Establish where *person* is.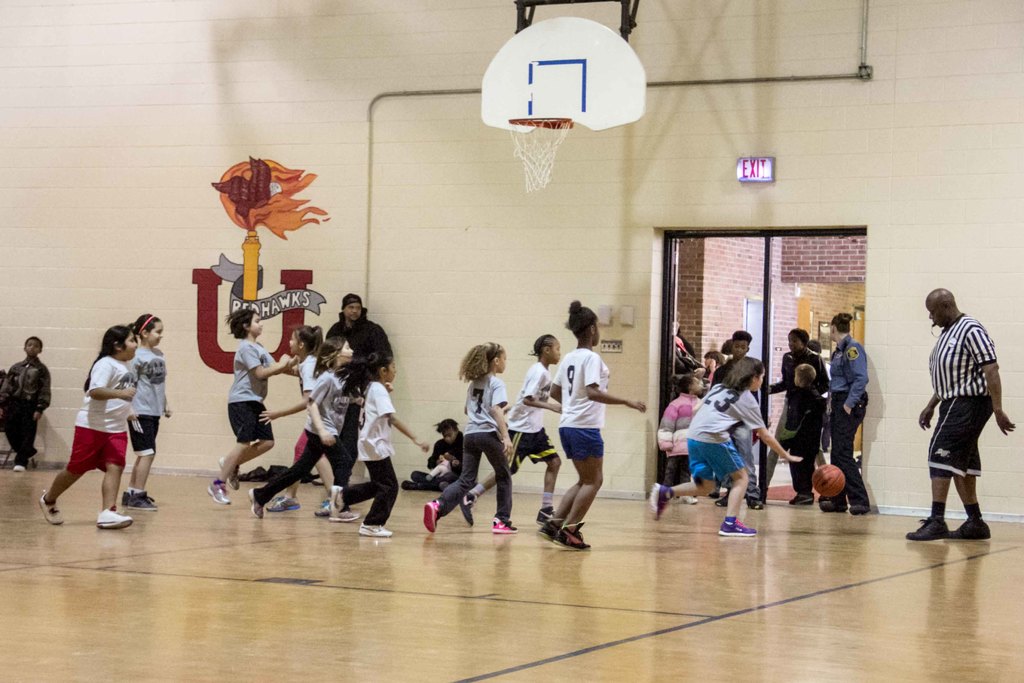
Established at (452, 333, 565, 529).
